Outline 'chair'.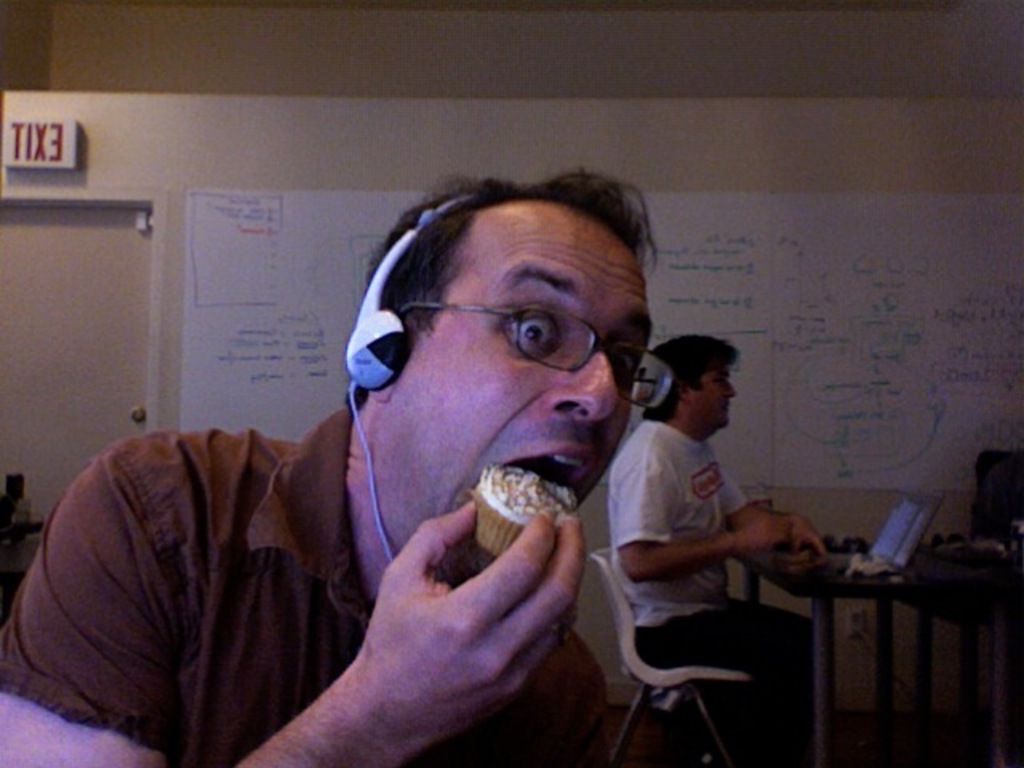
Outline: (left=962, top=448, right=1022, bottom=766).
